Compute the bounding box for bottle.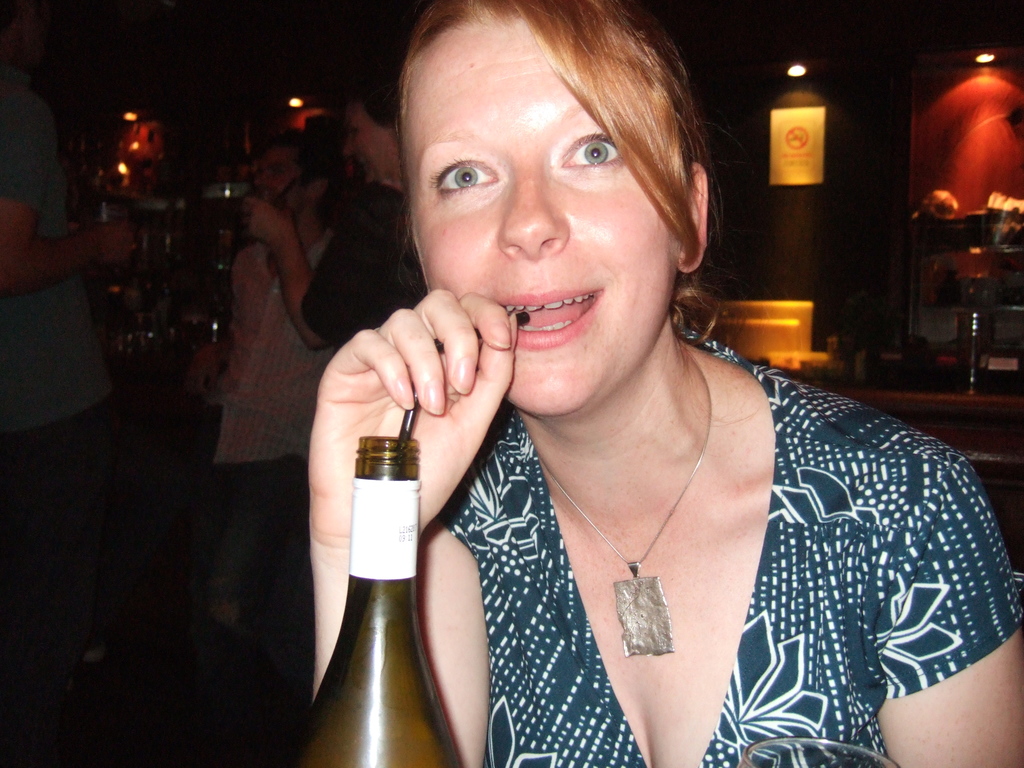
x1=301 y1=408 x2=451 y2=752.
